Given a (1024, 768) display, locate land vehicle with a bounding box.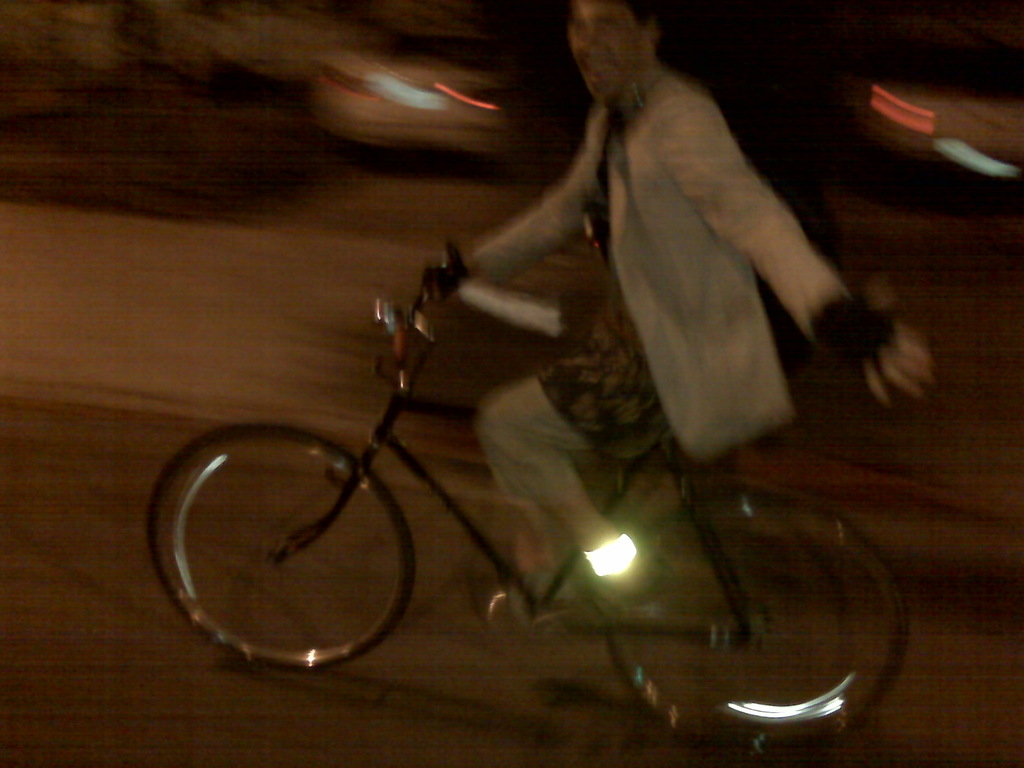
Located: 136/243/907/762.
